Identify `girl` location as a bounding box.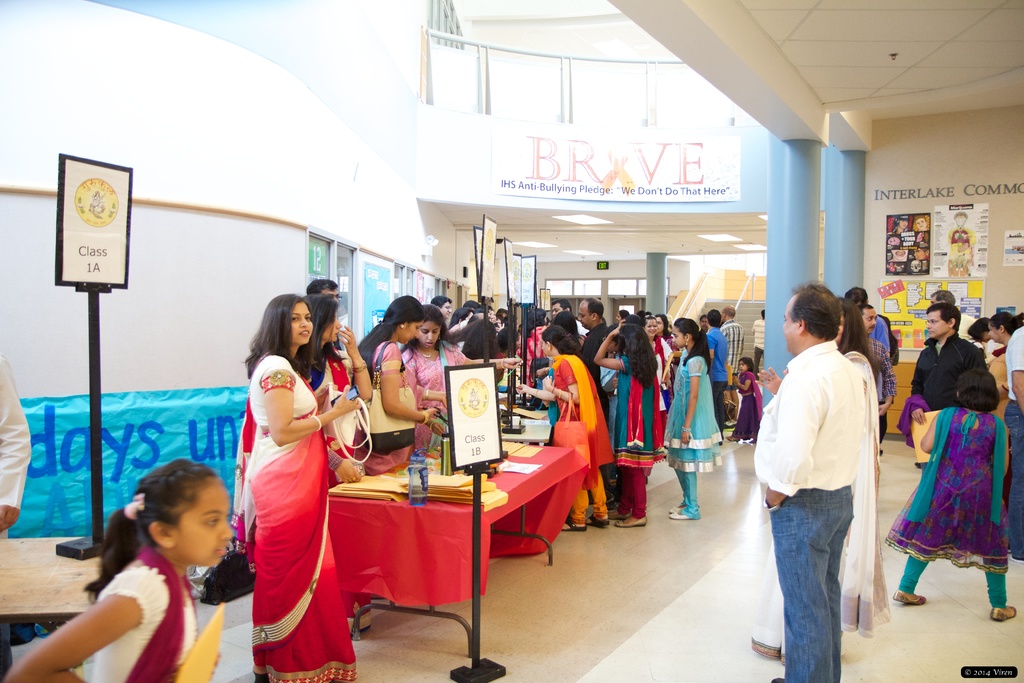
box=[967, 315, 995, 355].
